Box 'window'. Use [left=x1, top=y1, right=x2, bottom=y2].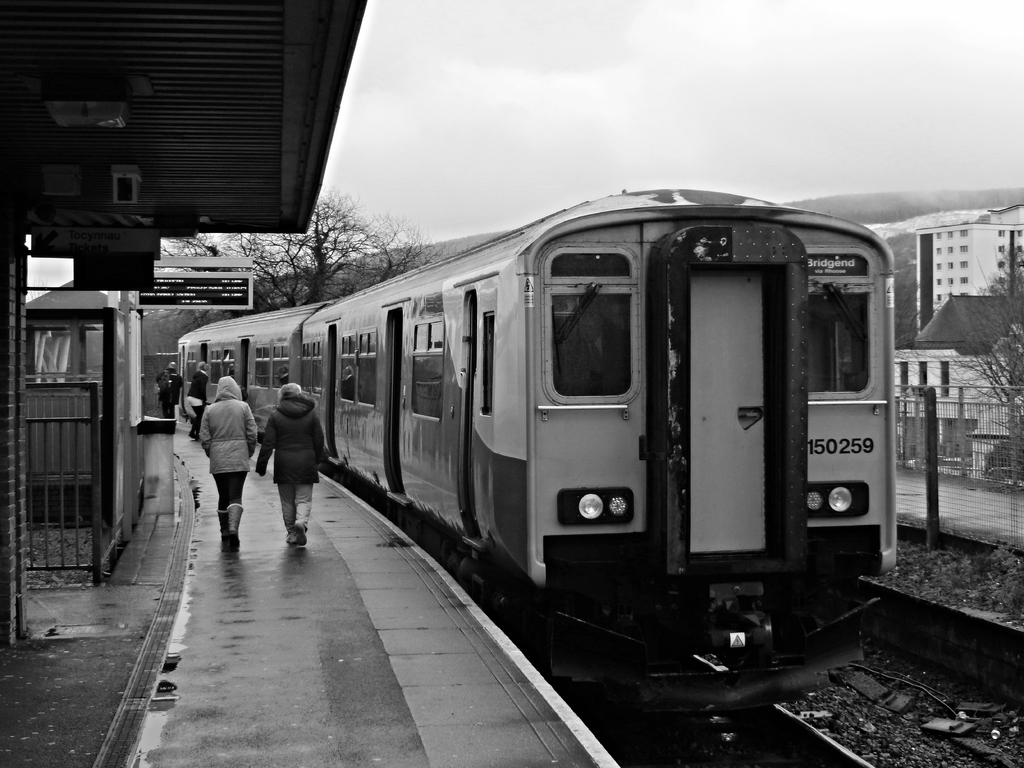
[left=959, top=243, right=968, bottom=253].
